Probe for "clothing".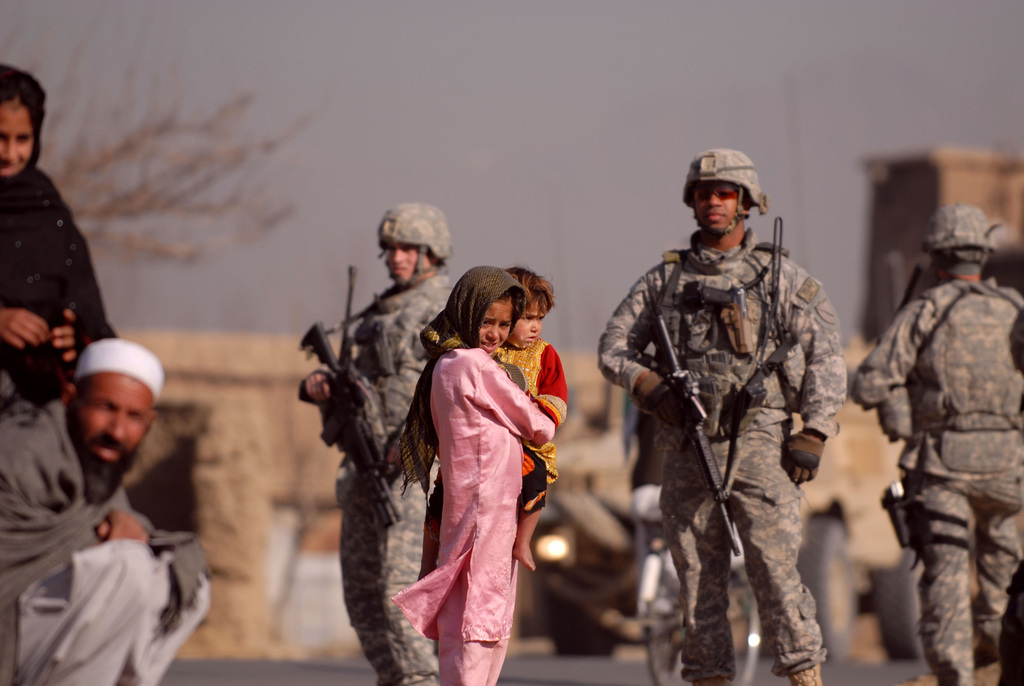
Probe result: crop(851, 259, 1014, 685).
